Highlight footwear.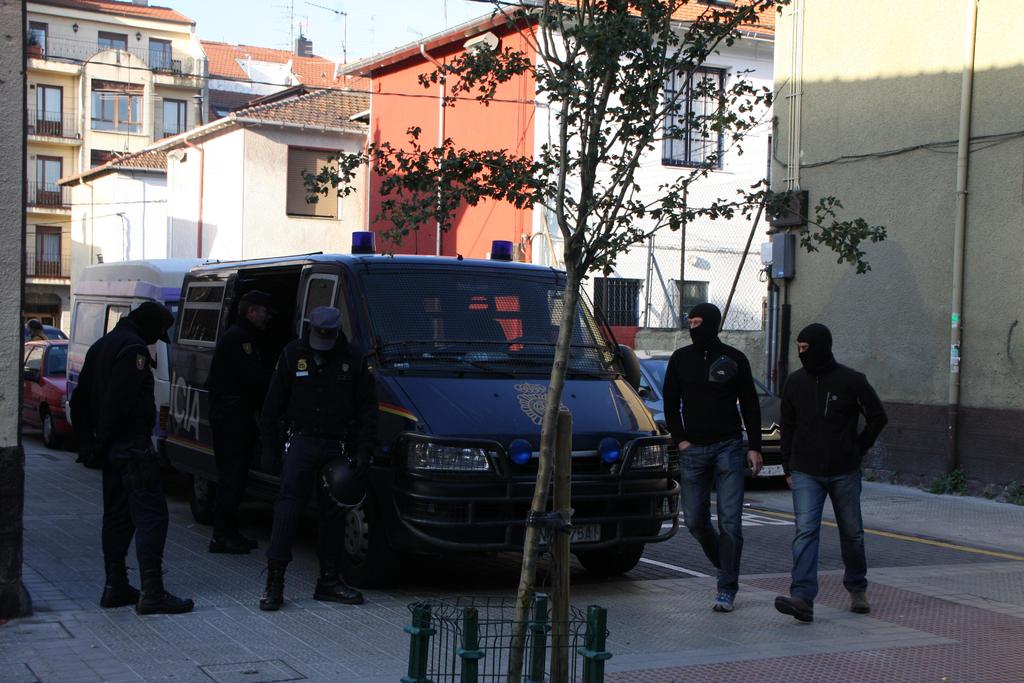
Highlighted region: crop(100, 570, 145, 608).
